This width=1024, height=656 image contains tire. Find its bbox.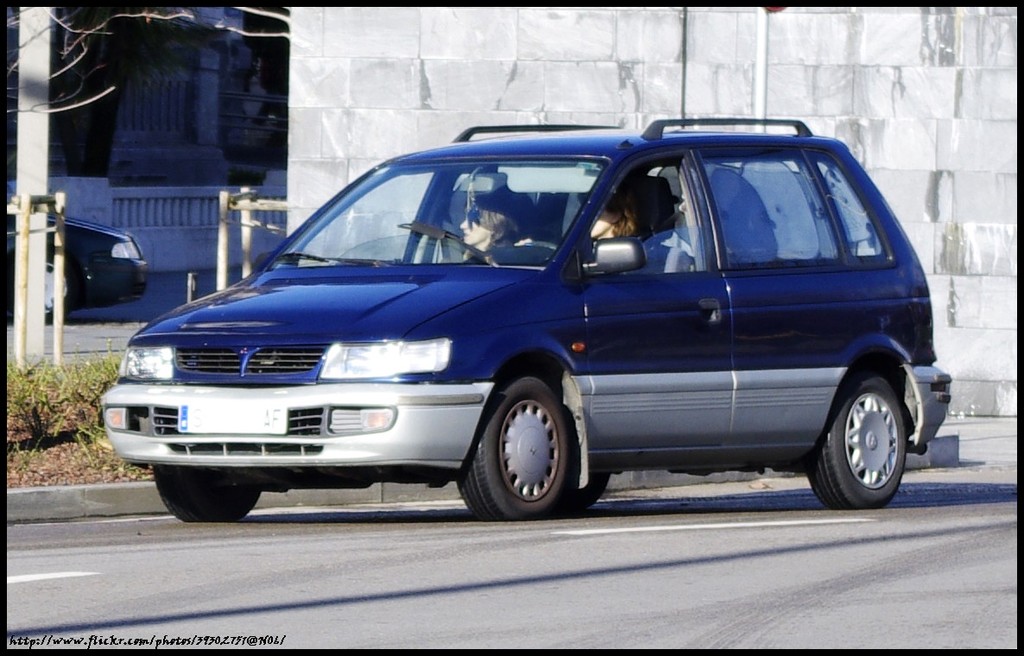
BBox(151, 464, 260, 517).
